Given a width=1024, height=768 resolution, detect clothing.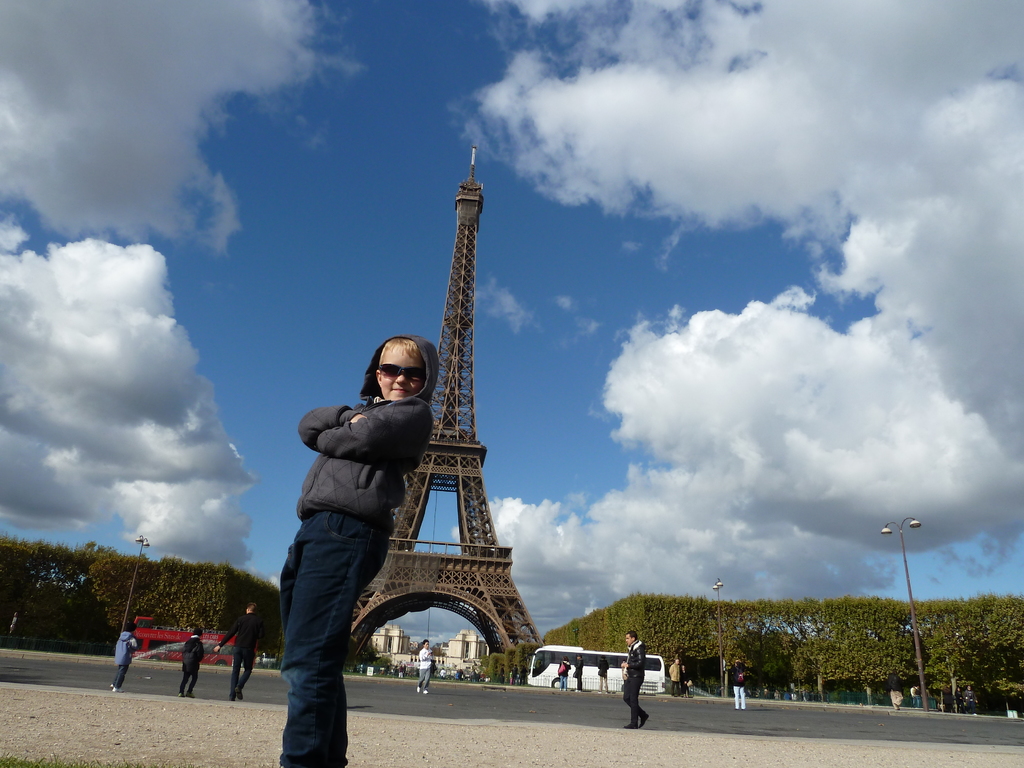
box(219, 612, 260, 696).
